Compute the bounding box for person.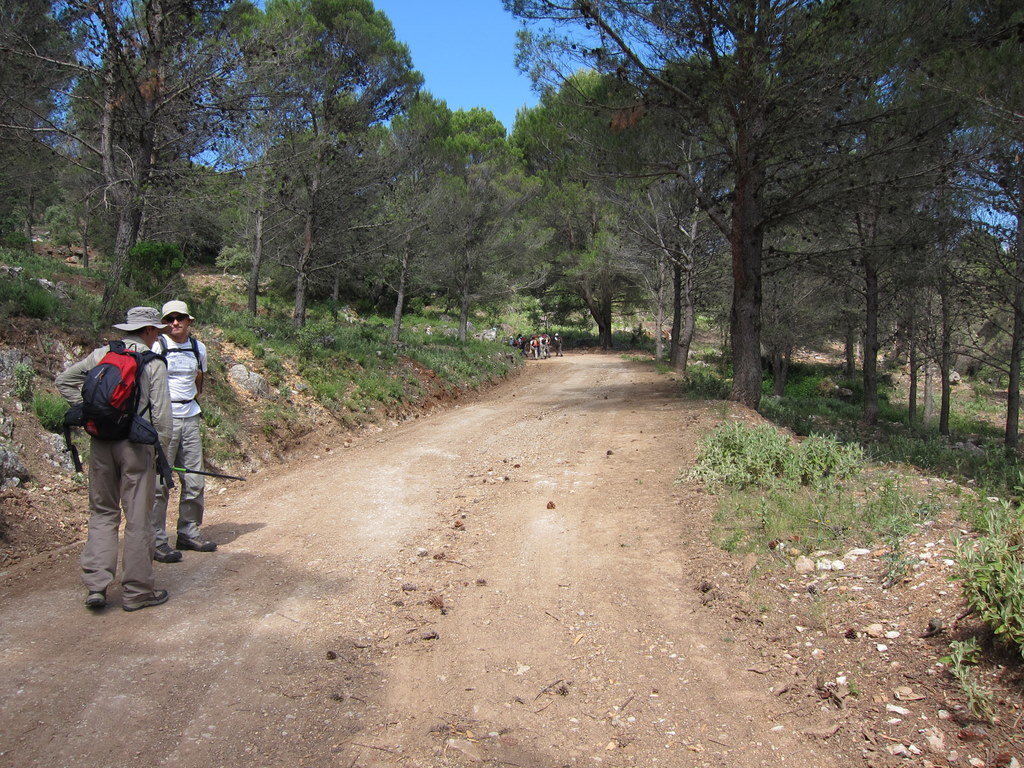
x1=64, y1=289, x2=186, y2=617.
